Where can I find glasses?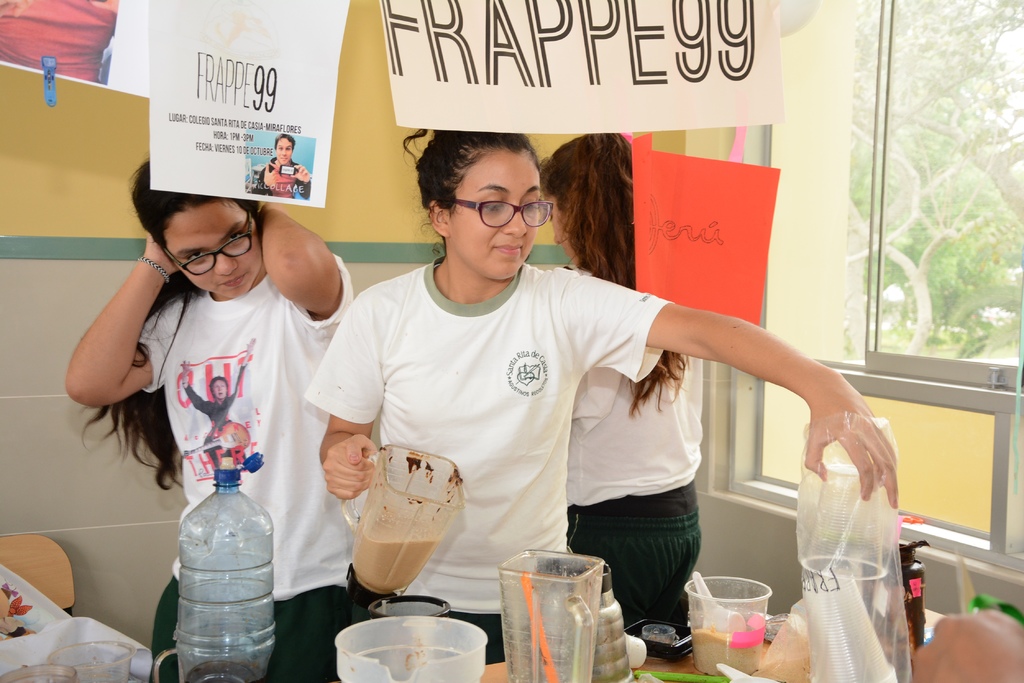
You can find it at 163,217,252,277.
